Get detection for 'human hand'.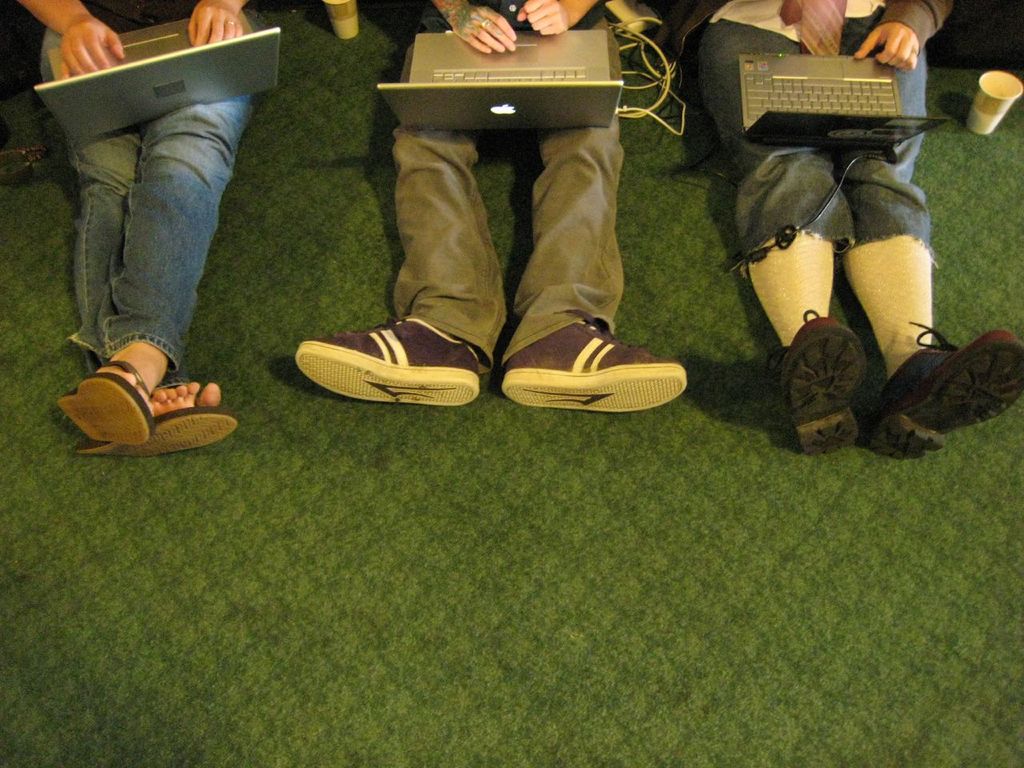
Detection: 451, 4, 518, 56.
